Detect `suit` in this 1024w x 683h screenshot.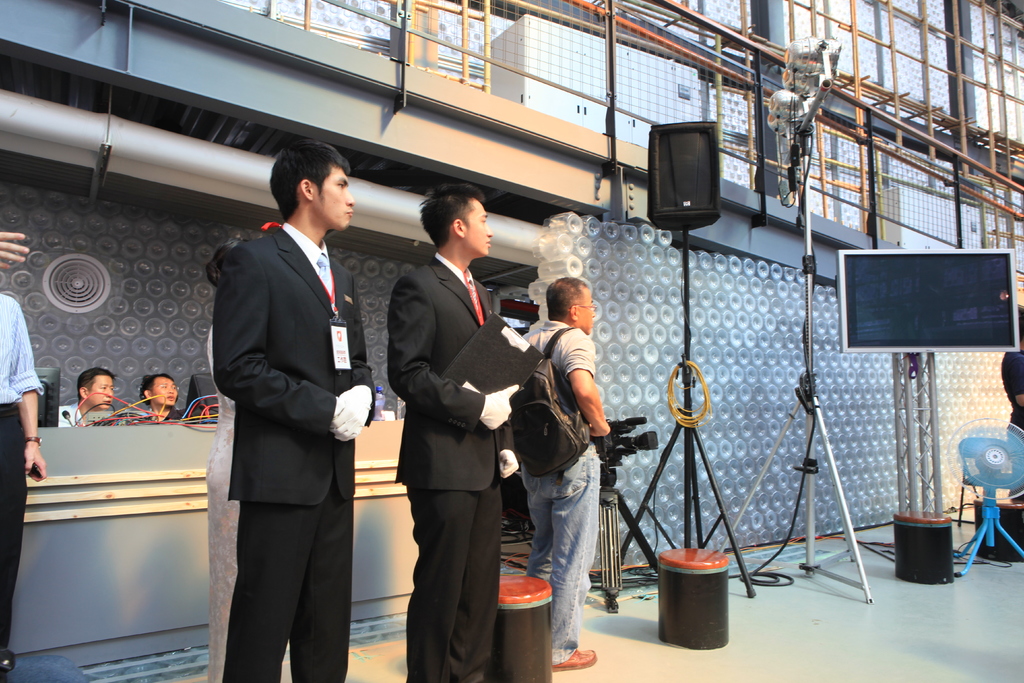
Detection: Rect(383, 243, 517, 682).
